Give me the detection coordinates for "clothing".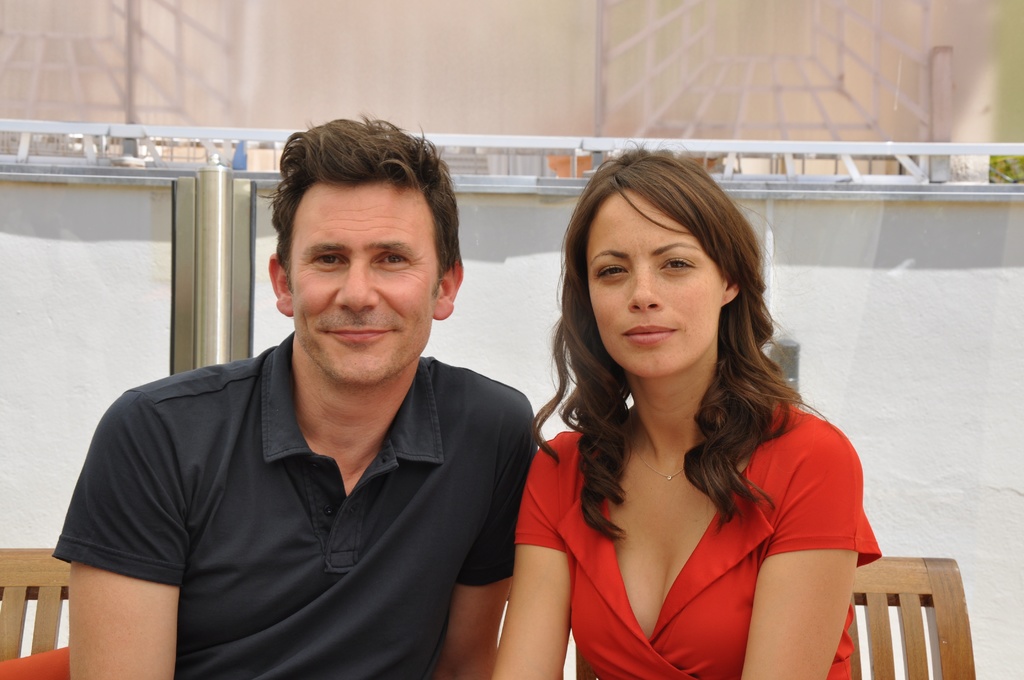
[left=514, top=394, right=884, bottom=679].
